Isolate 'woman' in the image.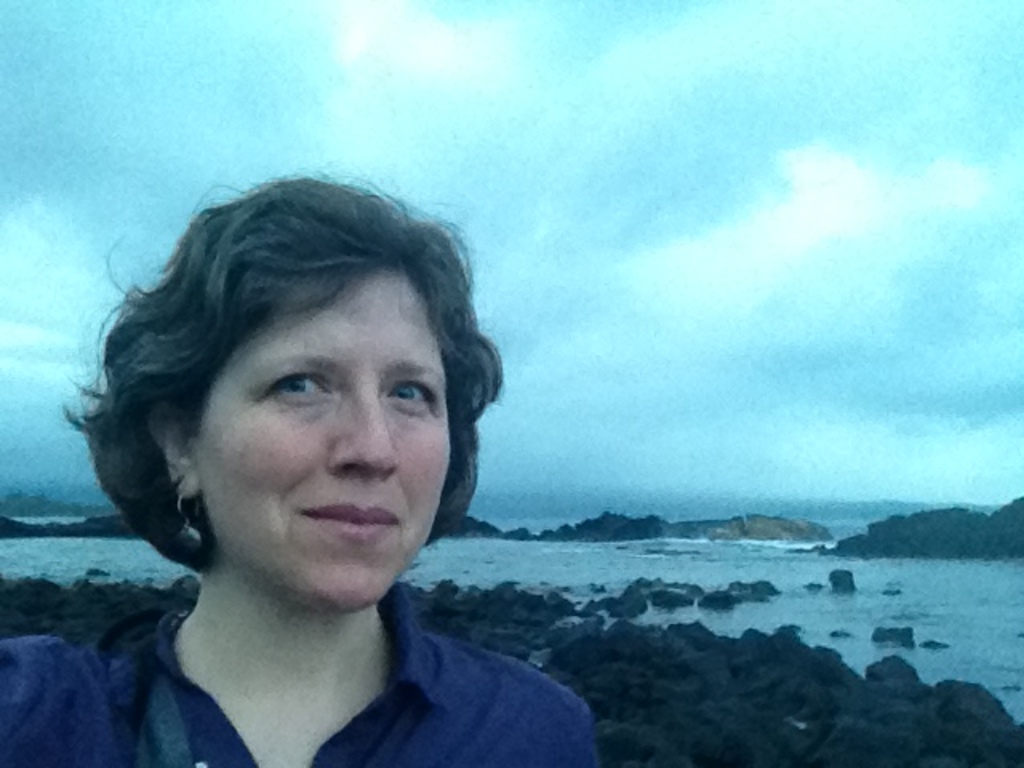
Isolated region: select_region(21, 155, 571, 762).
